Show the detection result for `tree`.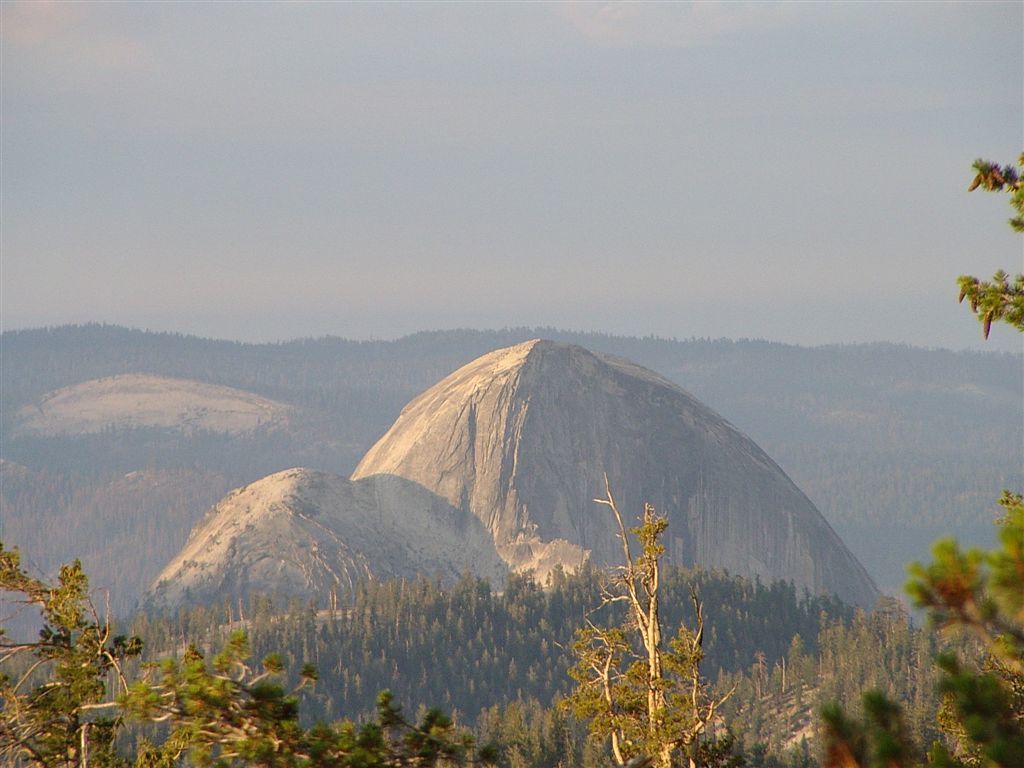
region(113, 624, 490, 766).
